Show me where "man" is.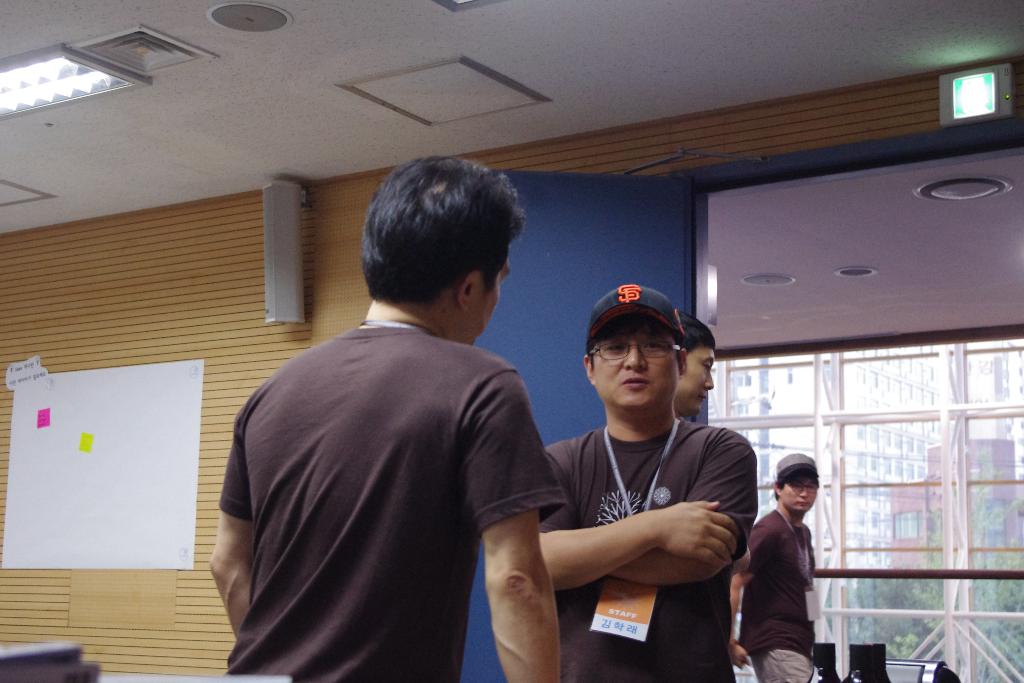
"man" is at [668, 315, 719, 420].
